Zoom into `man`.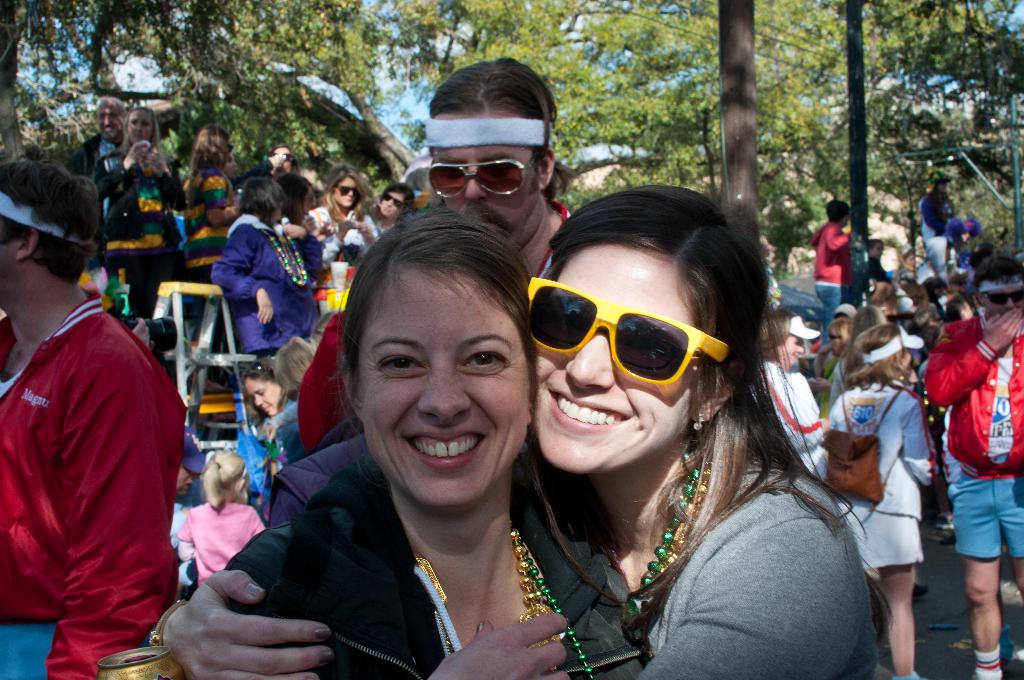
Zoom target: 0, 156, 182, 679.
